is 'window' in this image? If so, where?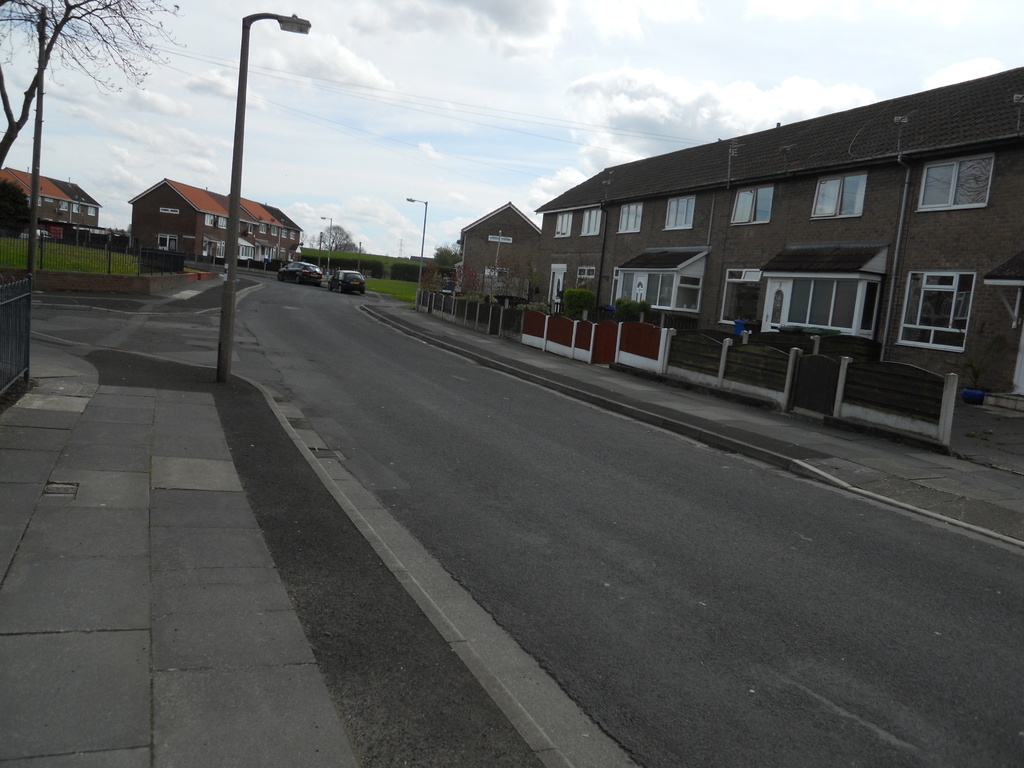
Yes, at <region>241, 246, 253, 257</region>.
